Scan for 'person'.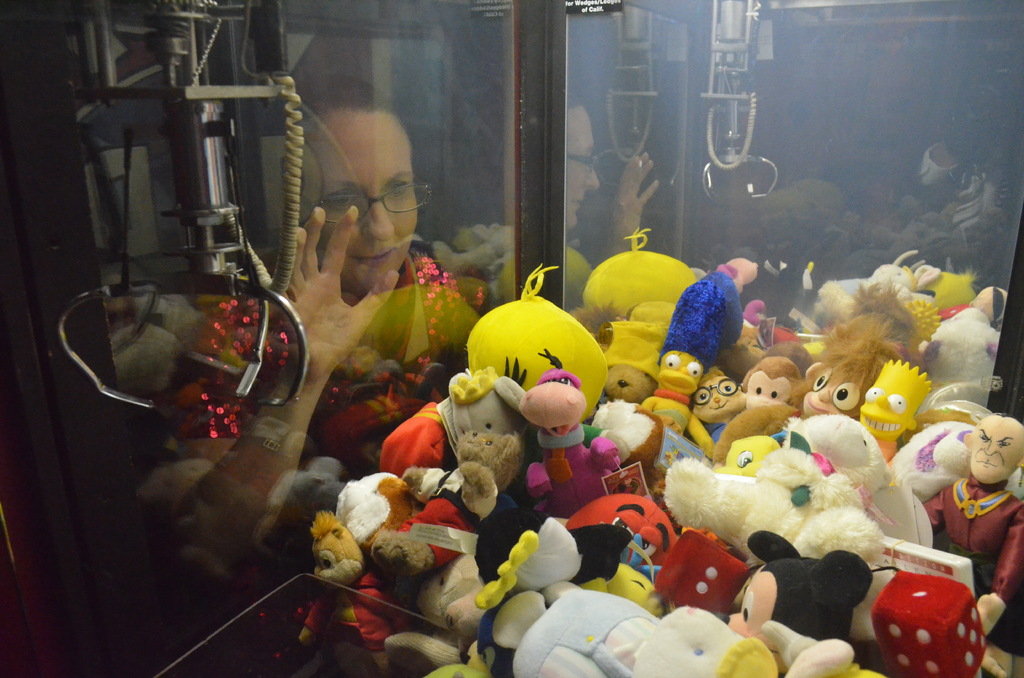
Scan result: BBox(201, 82, 446, 451).
